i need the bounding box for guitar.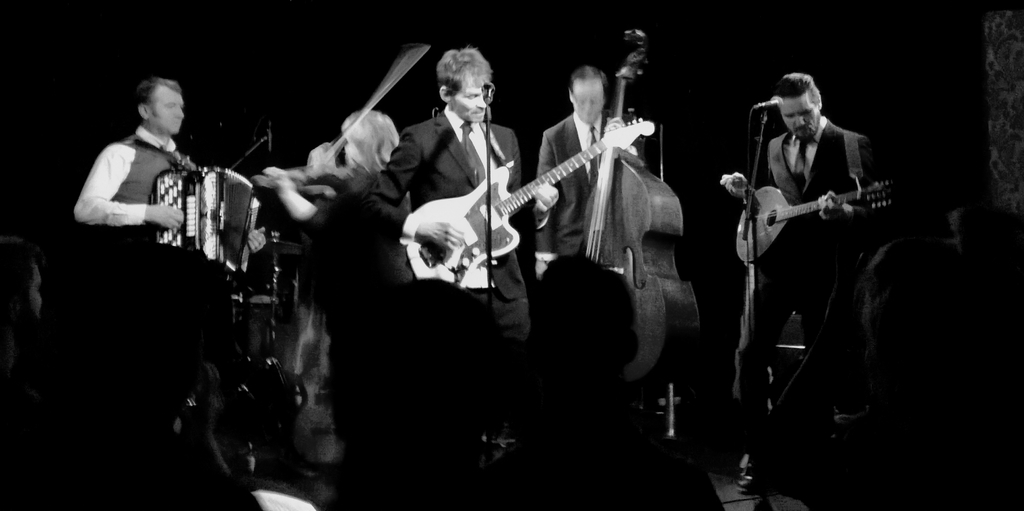
Here it is: box(730, 176, 896, 276).
